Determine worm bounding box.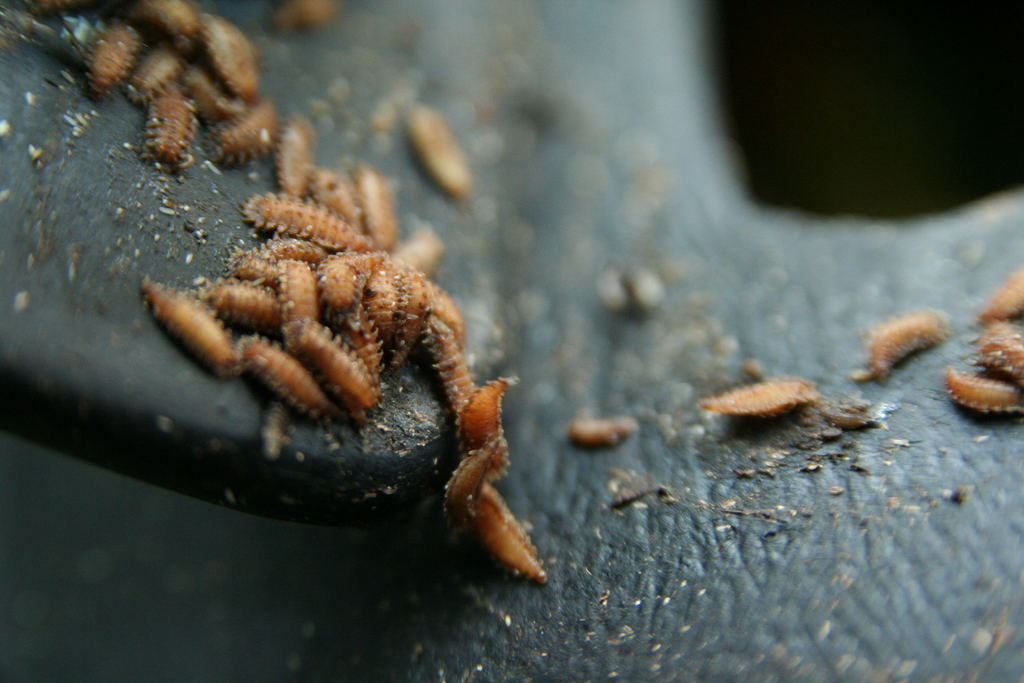
Determined: box=[853, 309, 945, 390].
